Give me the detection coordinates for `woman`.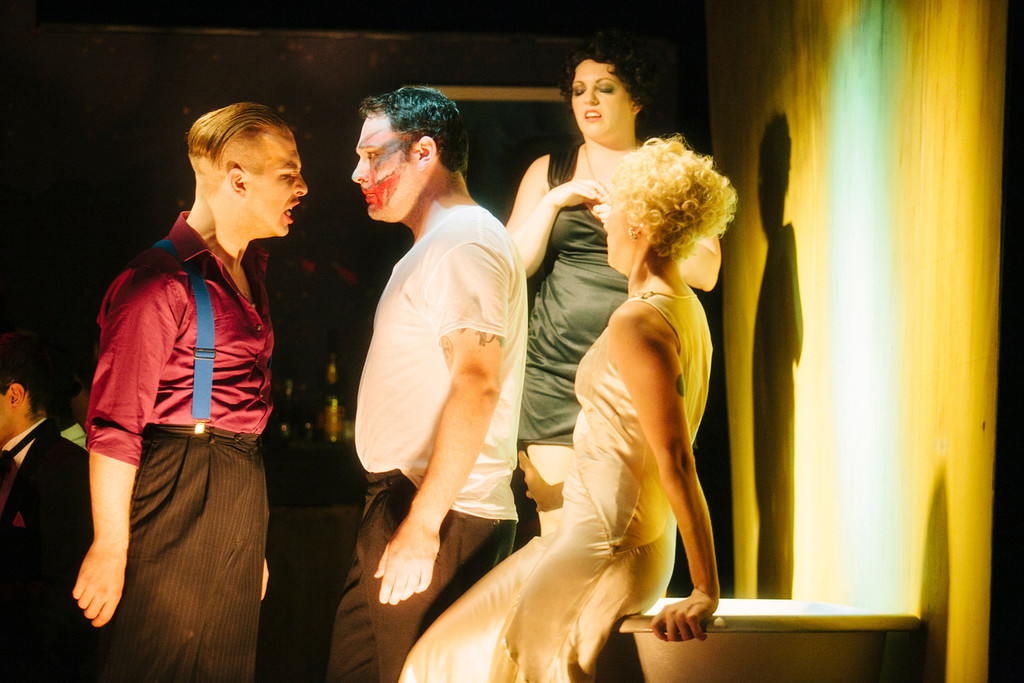
(left=394, top=137, right=738, bottom=682).
